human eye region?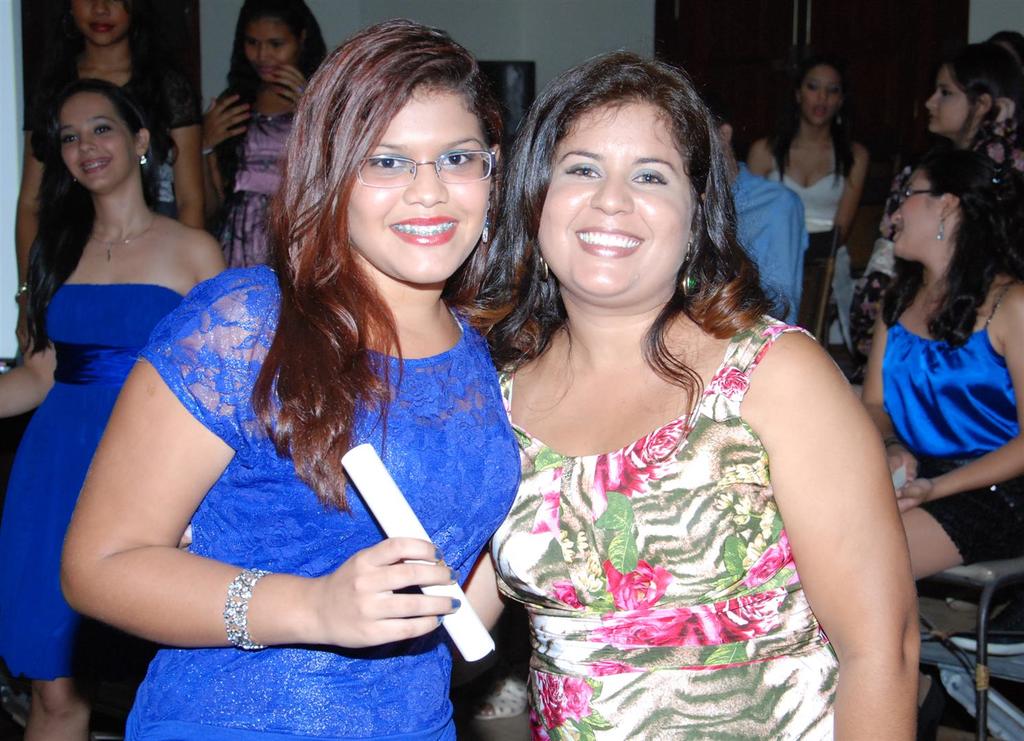
(626, 164, 673, 190)
